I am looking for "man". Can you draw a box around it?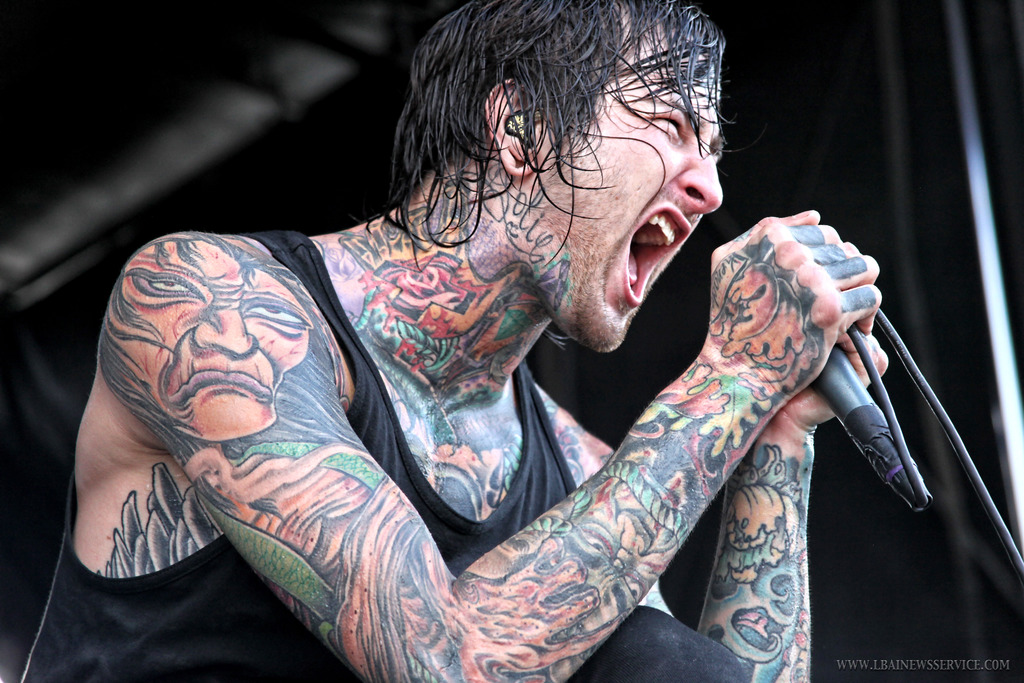
Sure, the bounding box is detection(48, 18, 915, 664).
